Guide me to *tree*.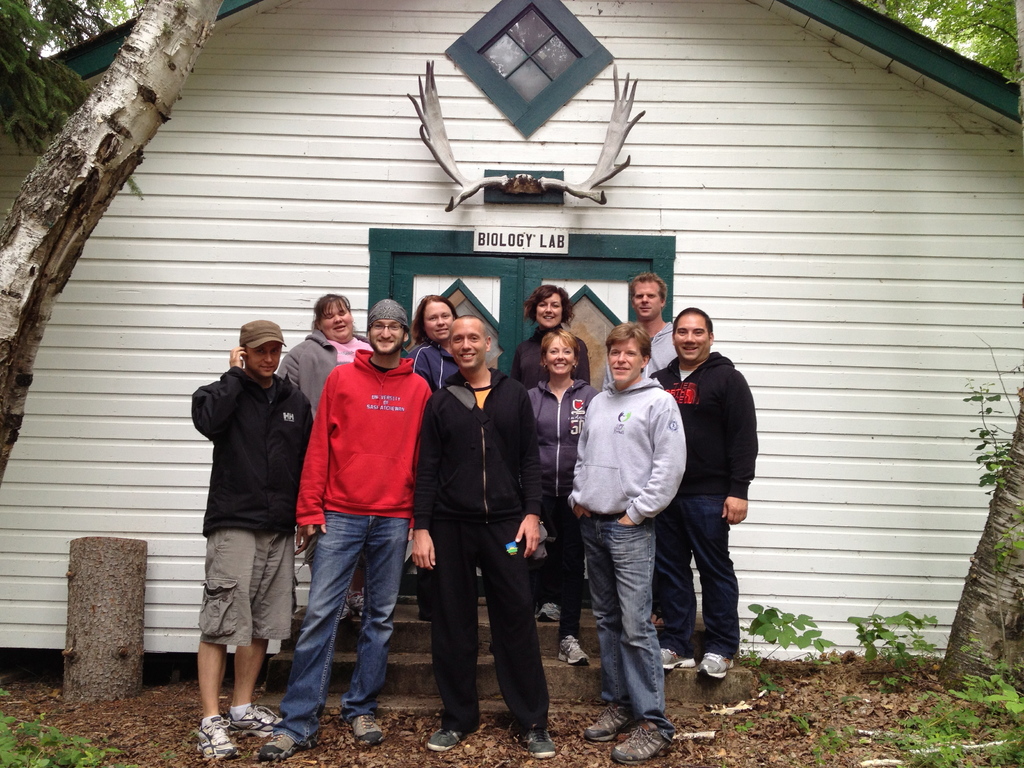
Guidance: <bbox>0, 0, 195, 218</bbox>.
